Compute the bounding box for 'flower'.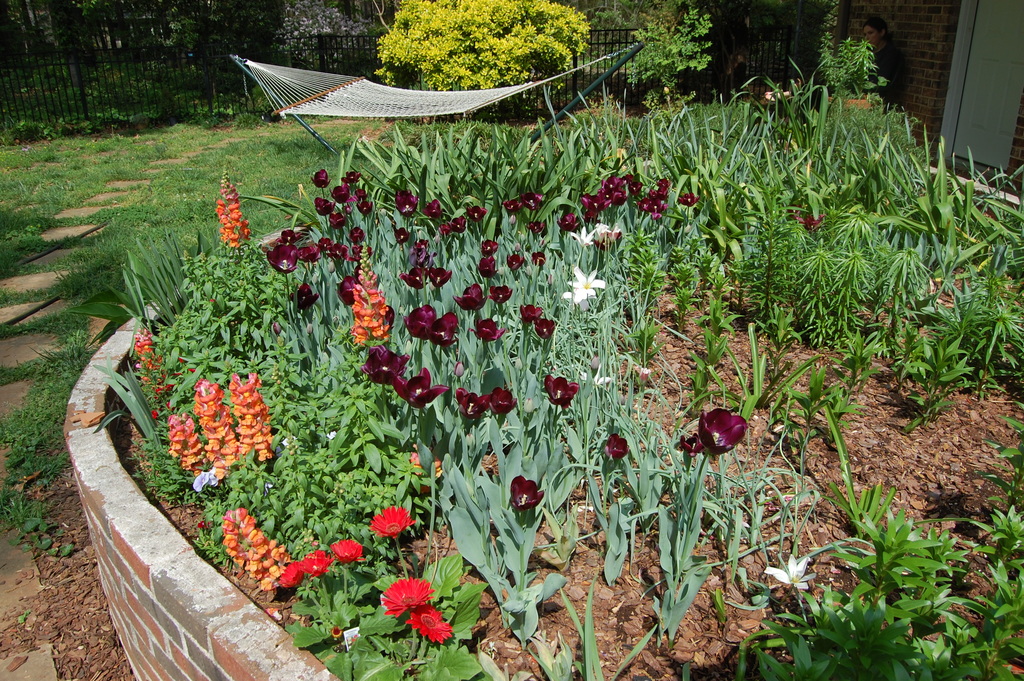
{"x1": 383, "y1": 577, "x2": 433, "y2": 619}.
